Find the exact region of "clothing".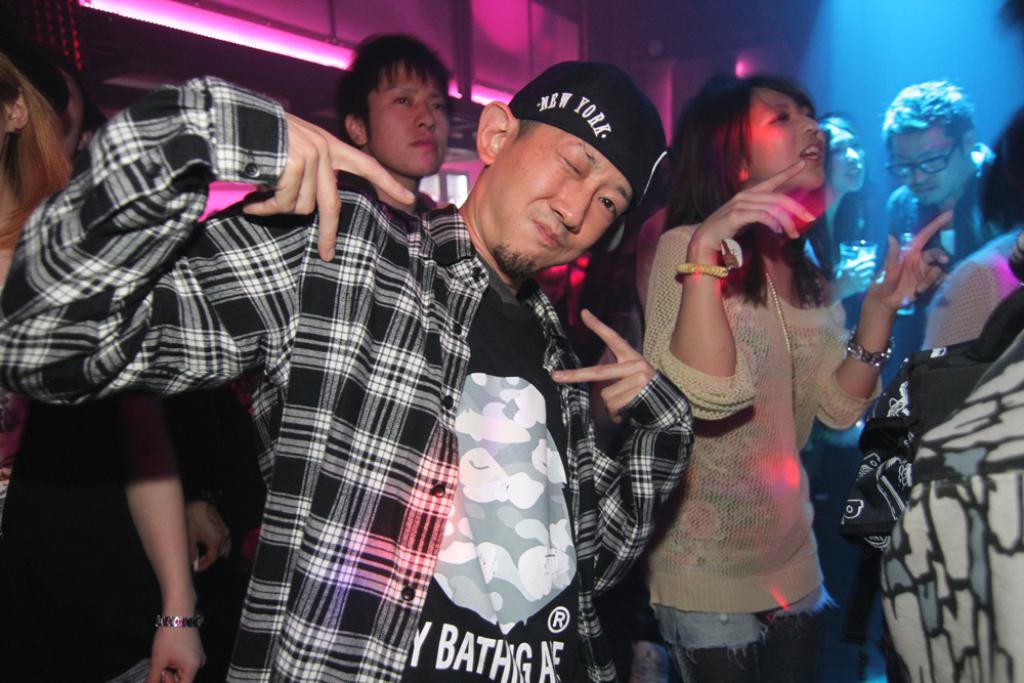
Exact region: [0, 214, 175, 682].
